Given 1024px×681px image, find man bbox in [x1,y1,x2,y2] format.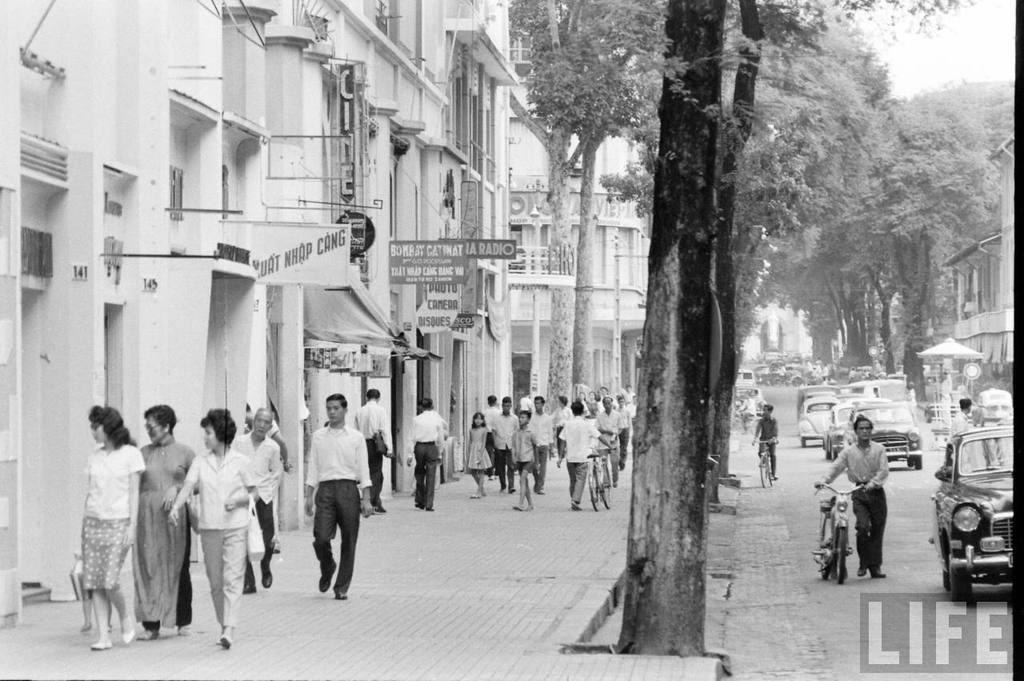
[348,384,394,514].
